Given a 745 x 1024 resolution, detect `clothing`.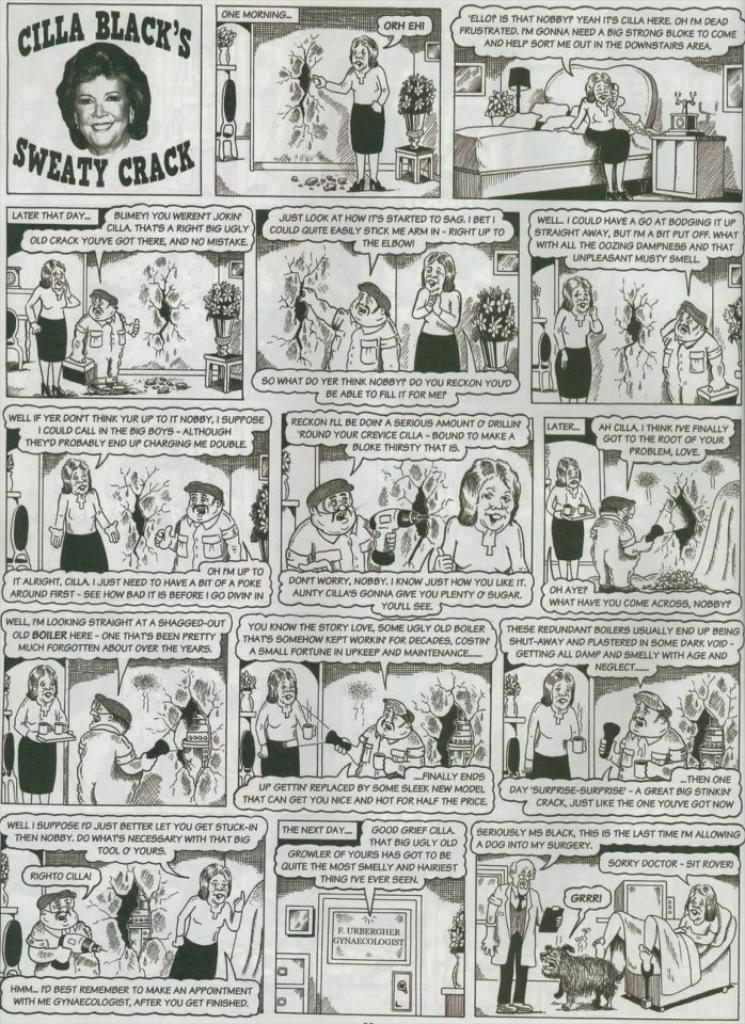
{"x1": 171, "y1": 508, "x2": 240, "y2": 569}.
